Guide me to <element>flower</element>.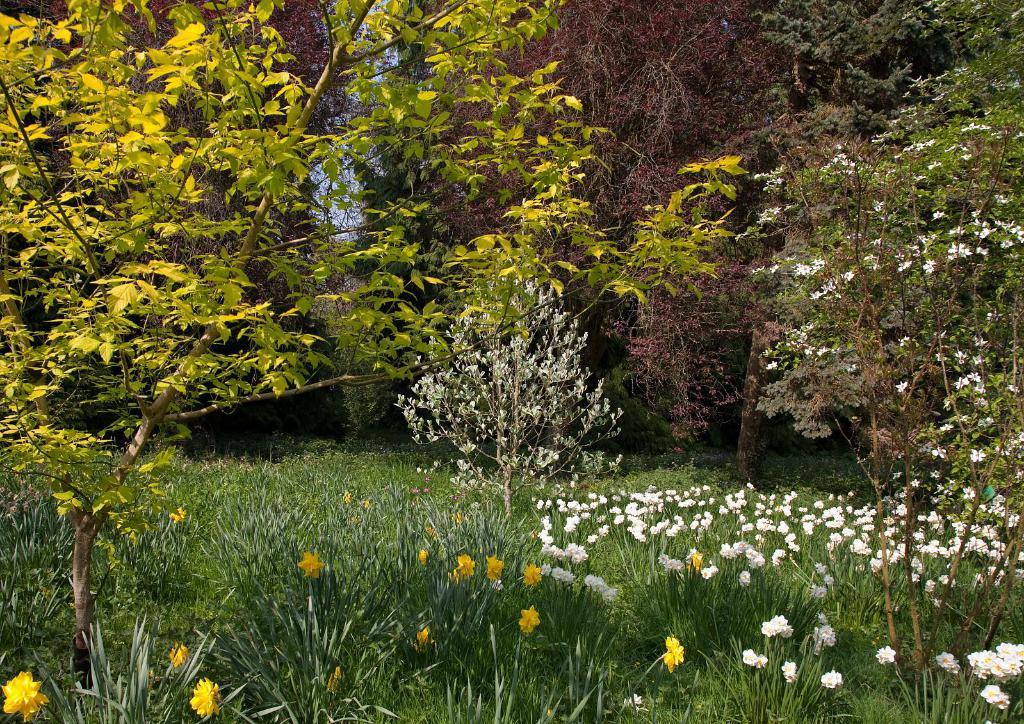
Guidance: (left=522, top=603, right=540, bottom=634).
